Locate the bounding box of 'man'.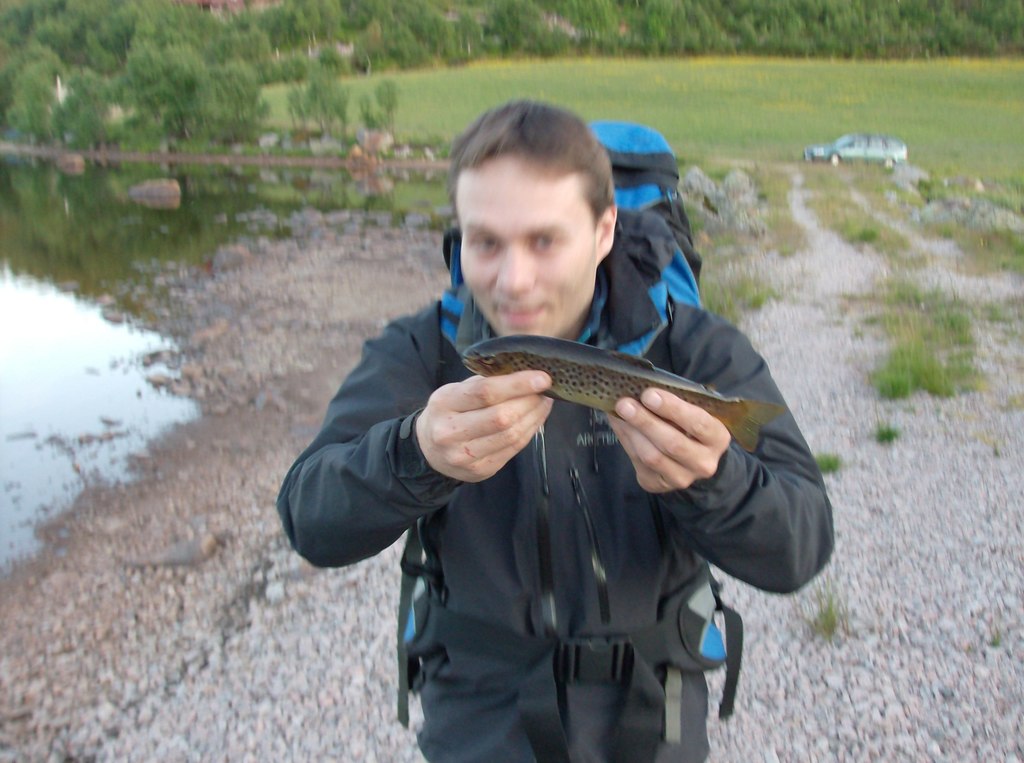
Bounding box: <bbox>270, 131, 857, 749</bbox>.
